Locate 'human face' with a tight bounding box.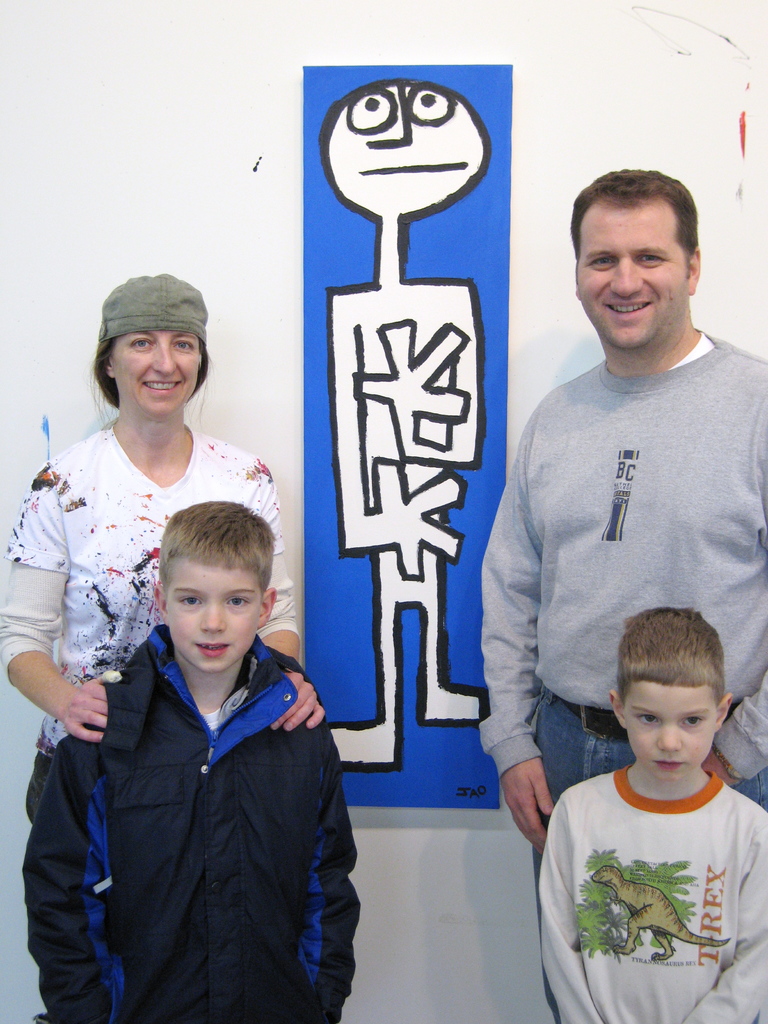
[164,552,261,671].
